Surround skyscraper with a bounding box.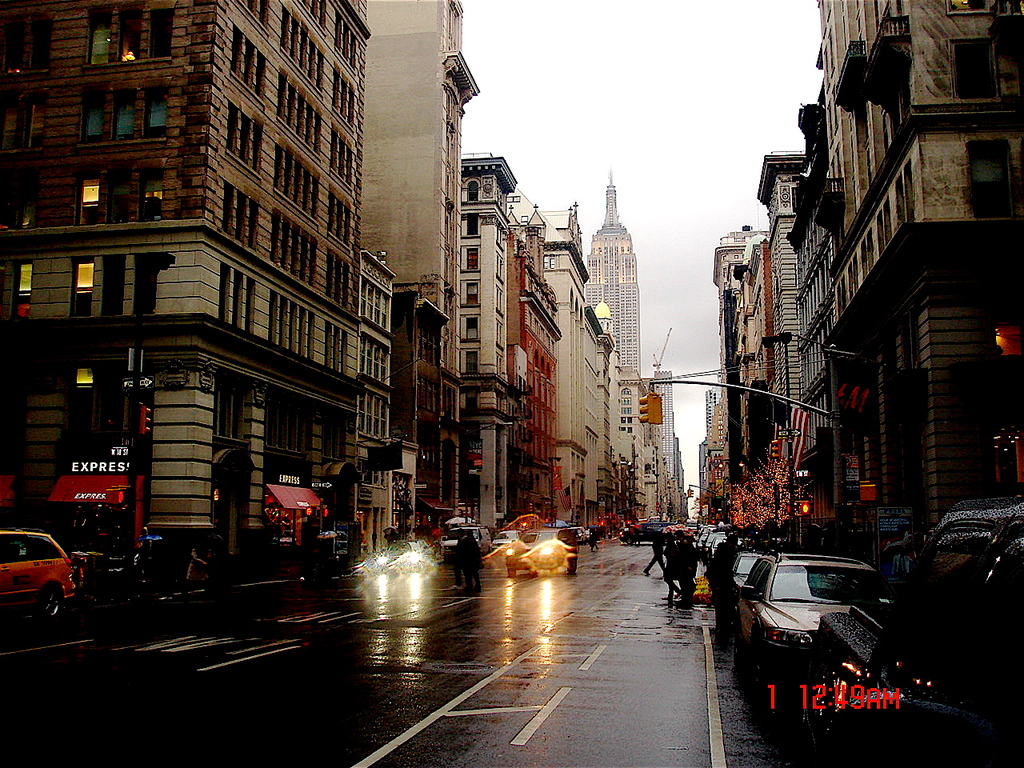
[x1=768, y1=142, x2=820, y2=524].
